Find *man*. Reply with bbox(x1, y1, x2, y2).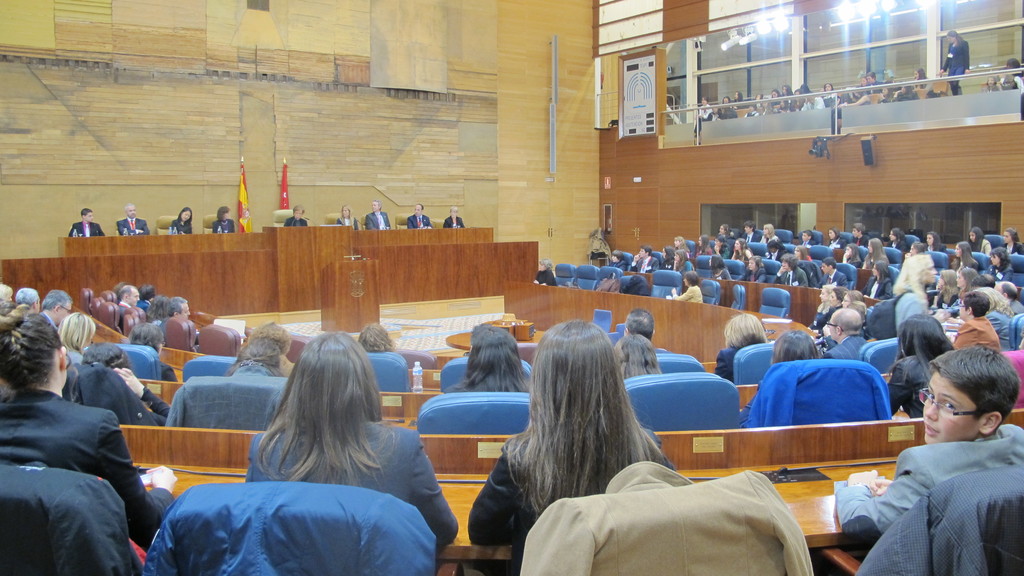
bbox(67, 207, 105, 237).
